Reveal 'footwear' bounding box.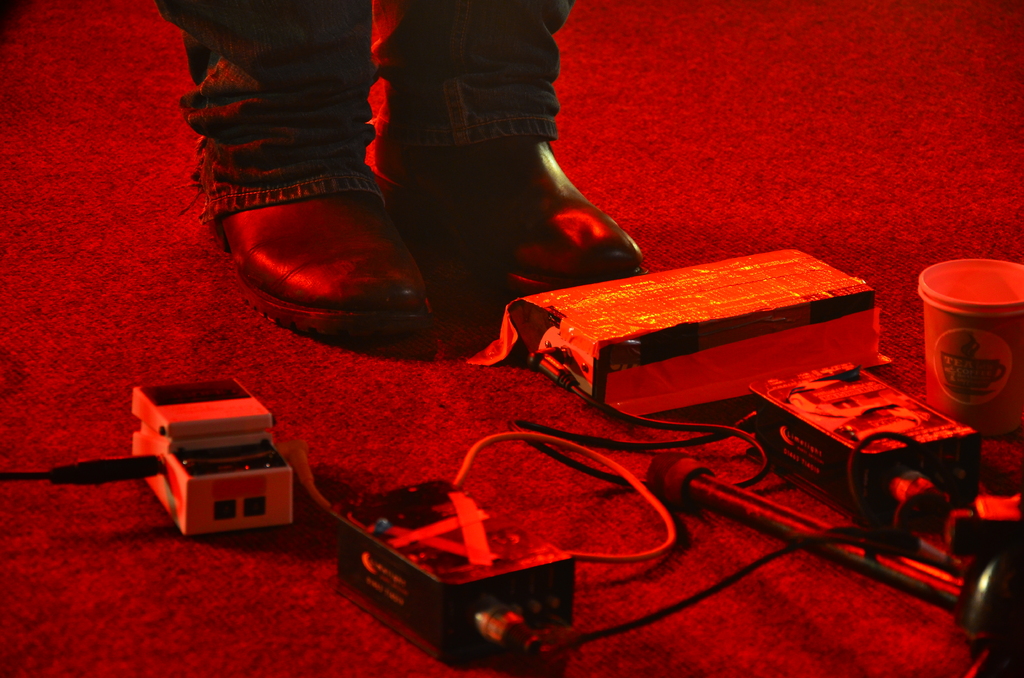
Revealed: 369/145/647/298.
